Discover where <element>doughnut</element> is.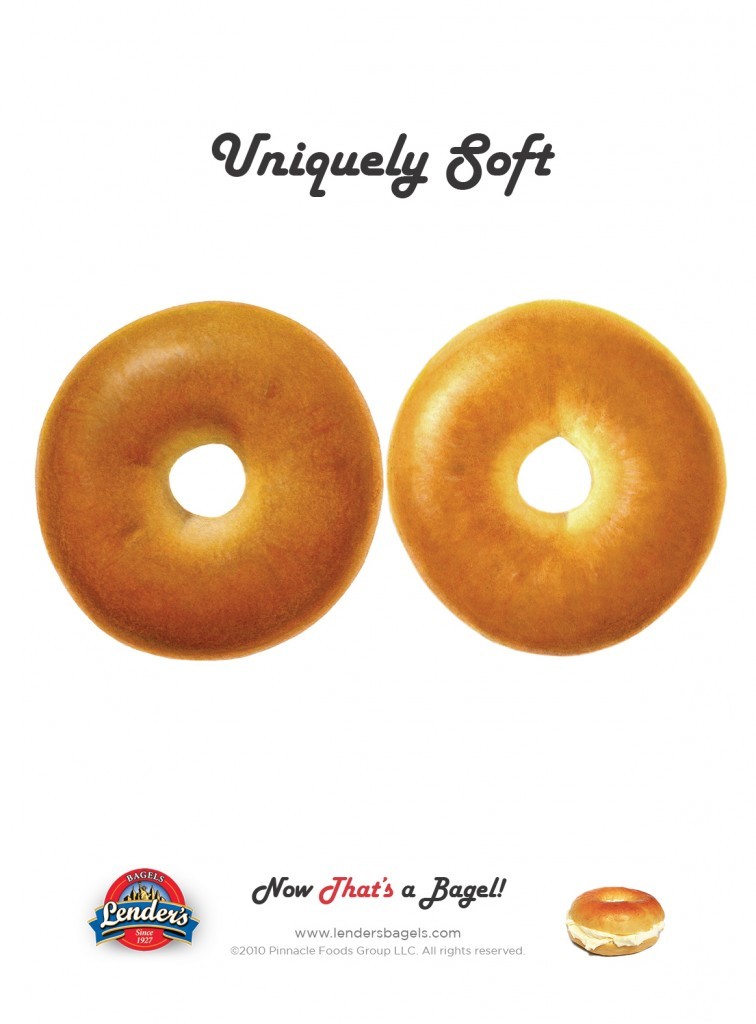
Discovered at 390 299 726 657.
